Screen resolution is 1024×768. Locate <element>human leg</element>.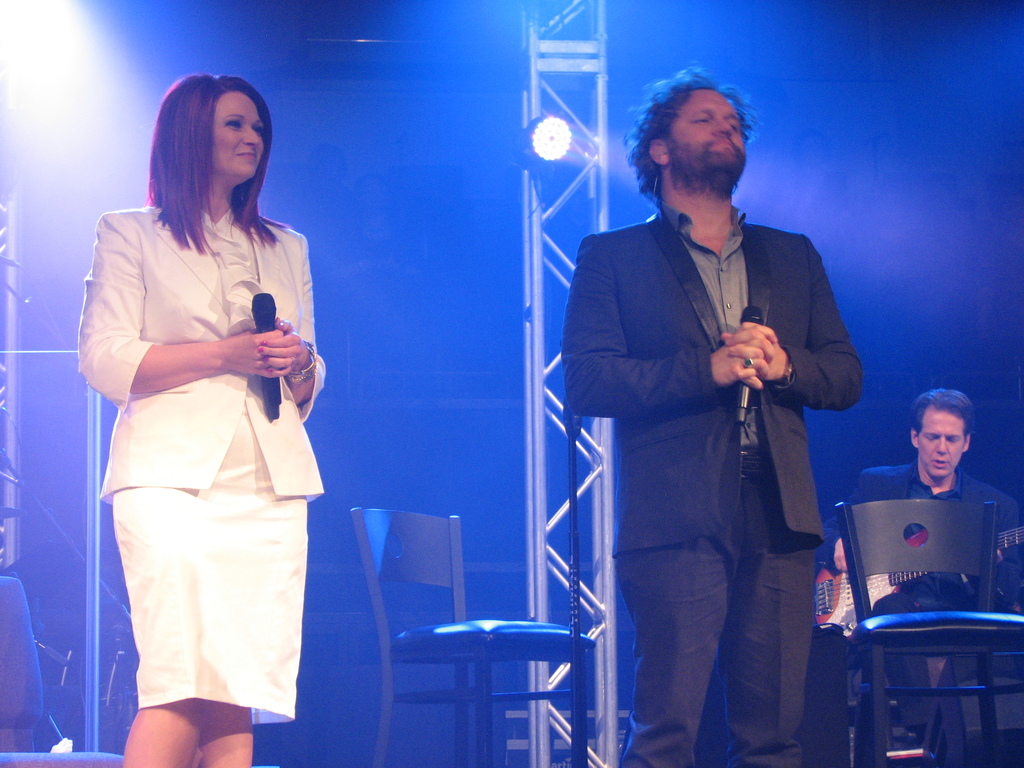
region(608, 494, 735, 767).
